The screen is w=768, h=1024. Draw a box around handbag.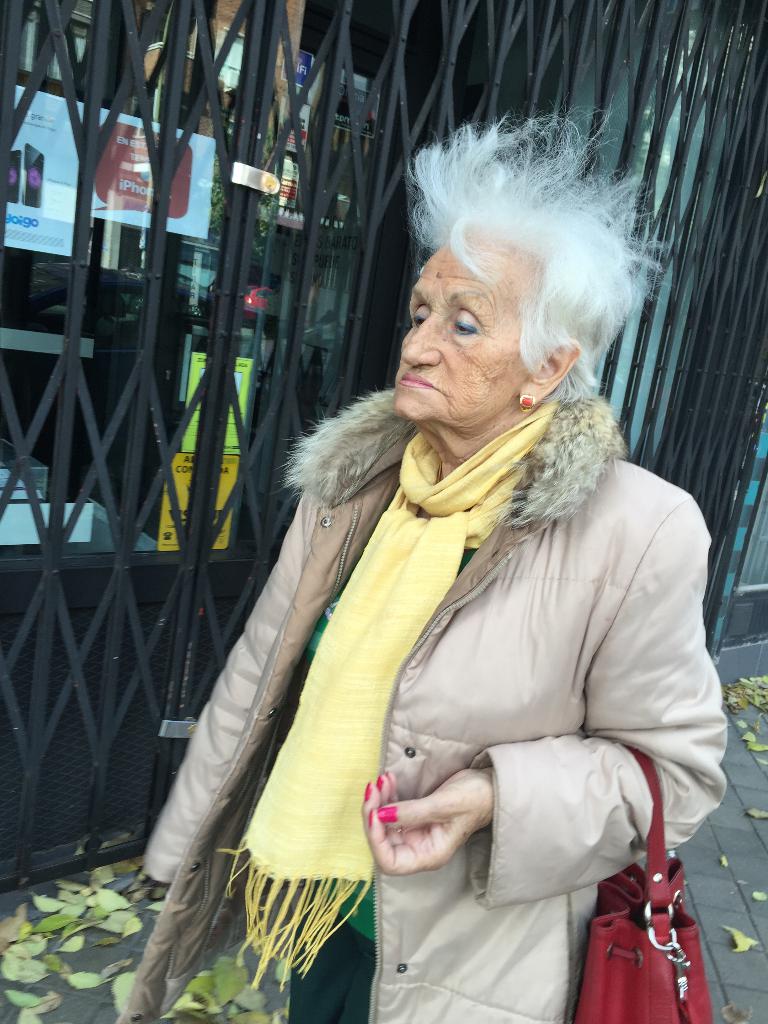
{"x1": 561, "y1": 738, "x2": 717, "y2": 1023}.
